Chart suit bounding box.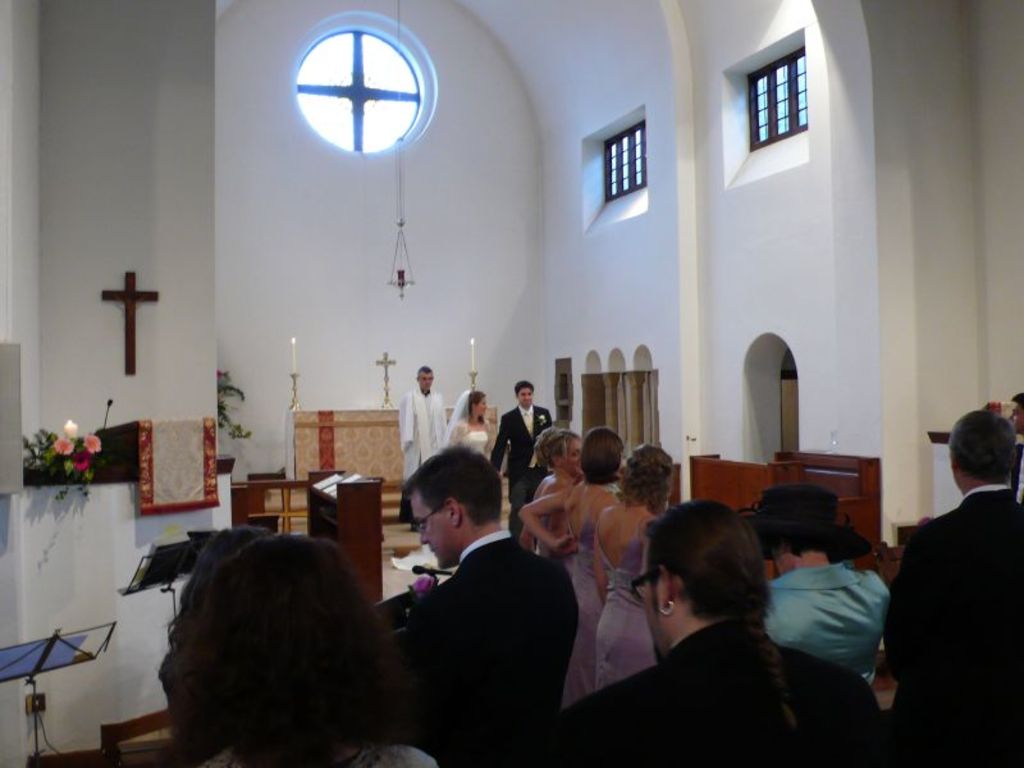
Charted: (545,620,891,767).
